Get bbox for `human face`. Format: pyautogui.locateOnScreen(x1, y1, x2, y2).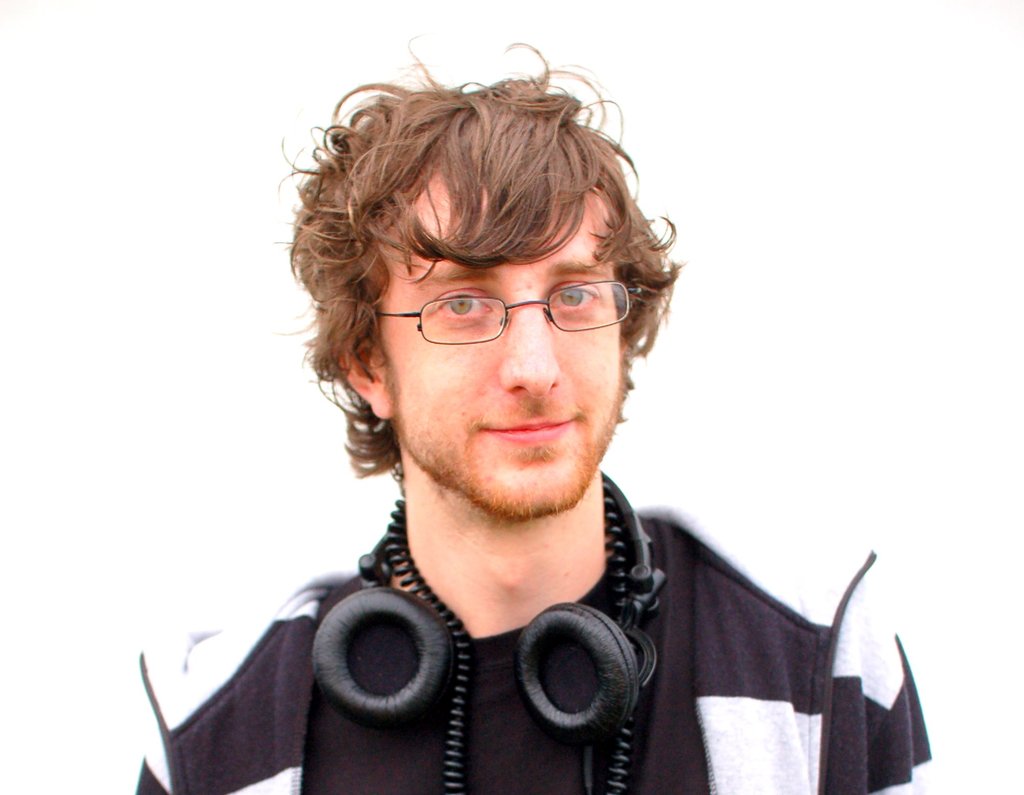
pyautogui.locateOnScreen(388, 172, 621, 520).
